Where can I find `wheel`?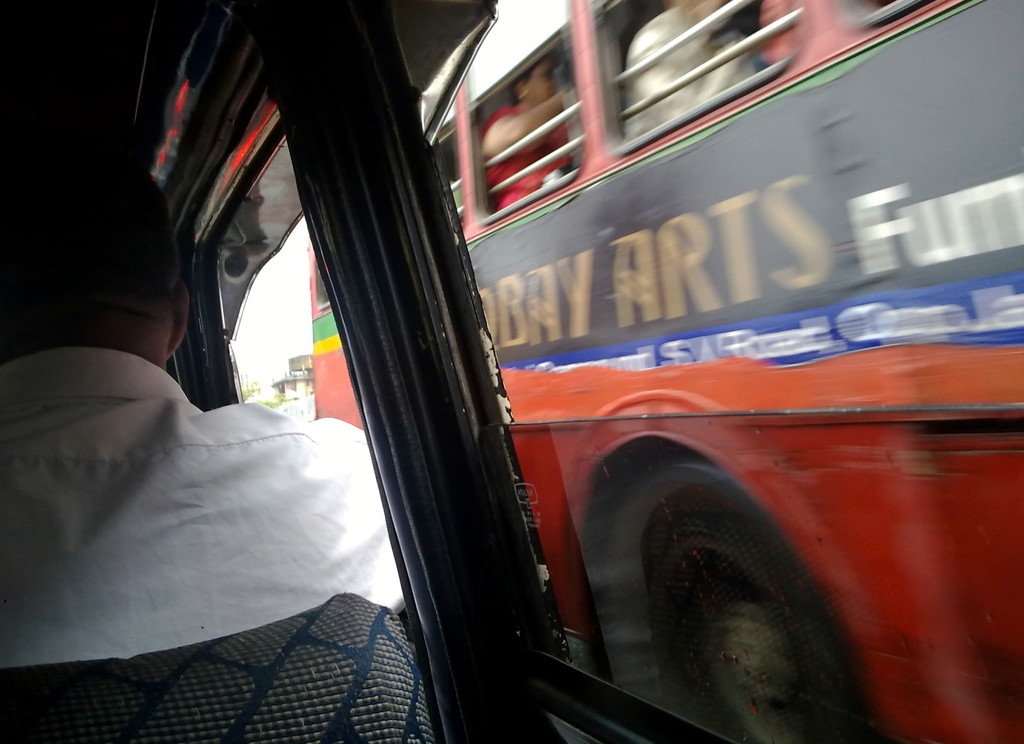
You can find it at box(644, 481, 834, 724).
